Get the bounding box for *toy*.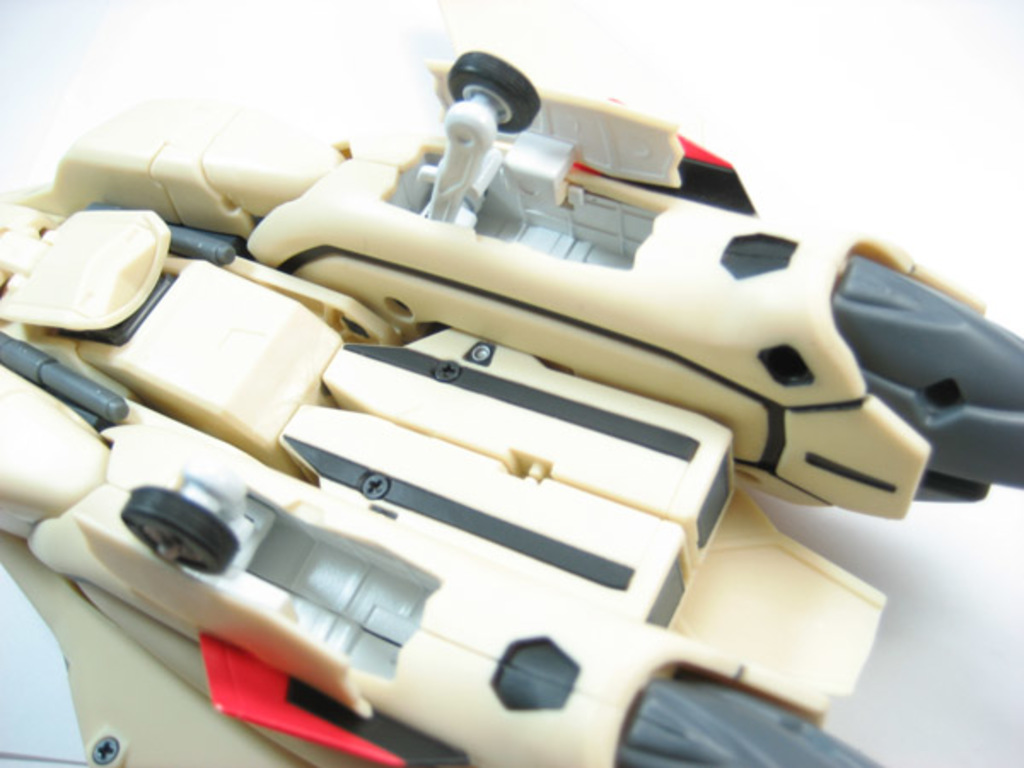
[left=0, top=27, right=942, bottom=767].
